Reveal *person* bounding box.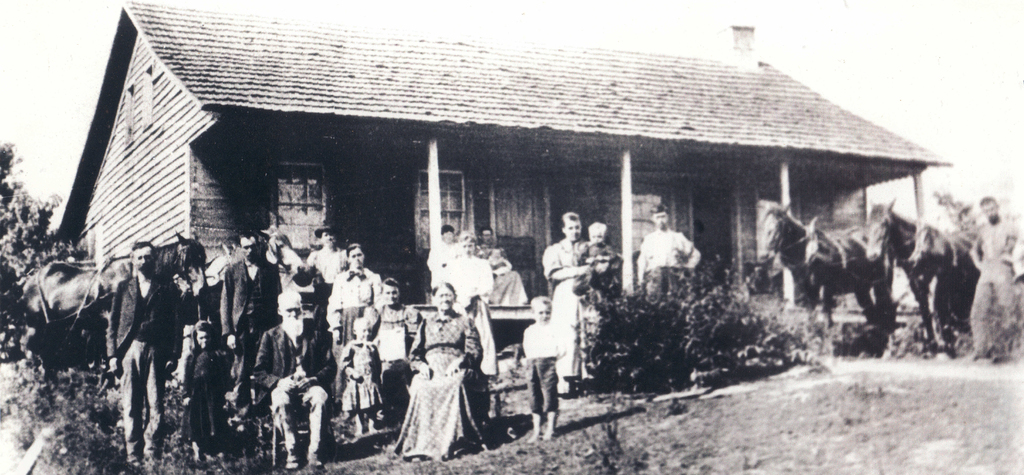
Revealed: BBox(396, 283, 484, 462).
